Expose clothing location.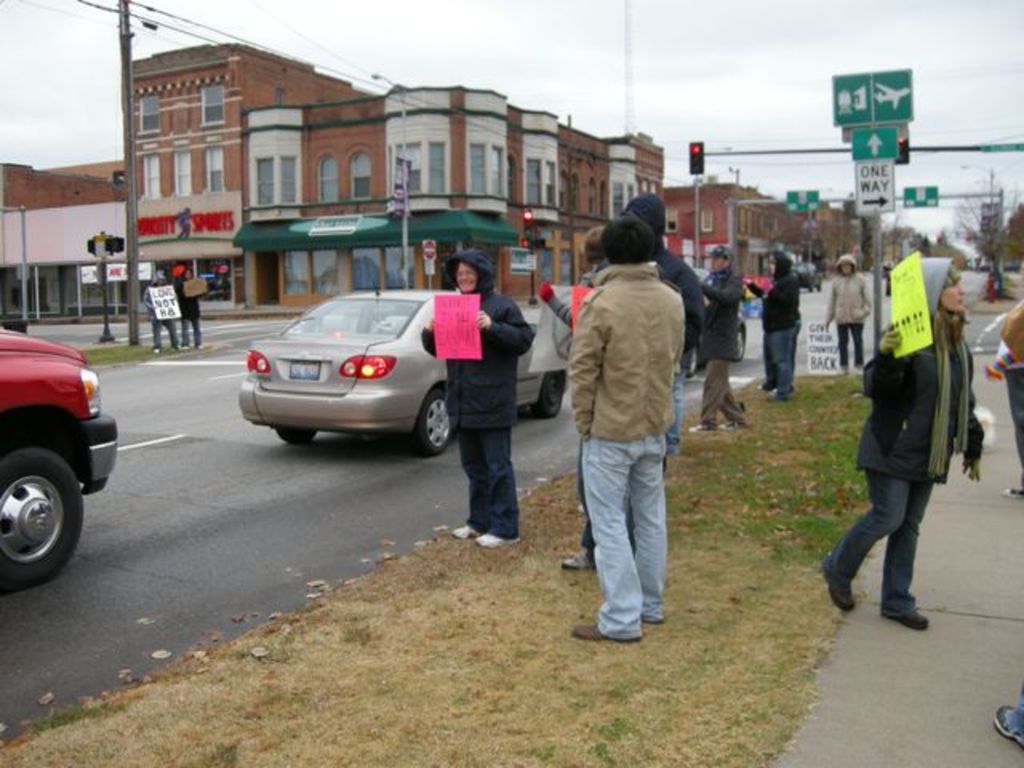
Exposed at 822/270/870/366.
